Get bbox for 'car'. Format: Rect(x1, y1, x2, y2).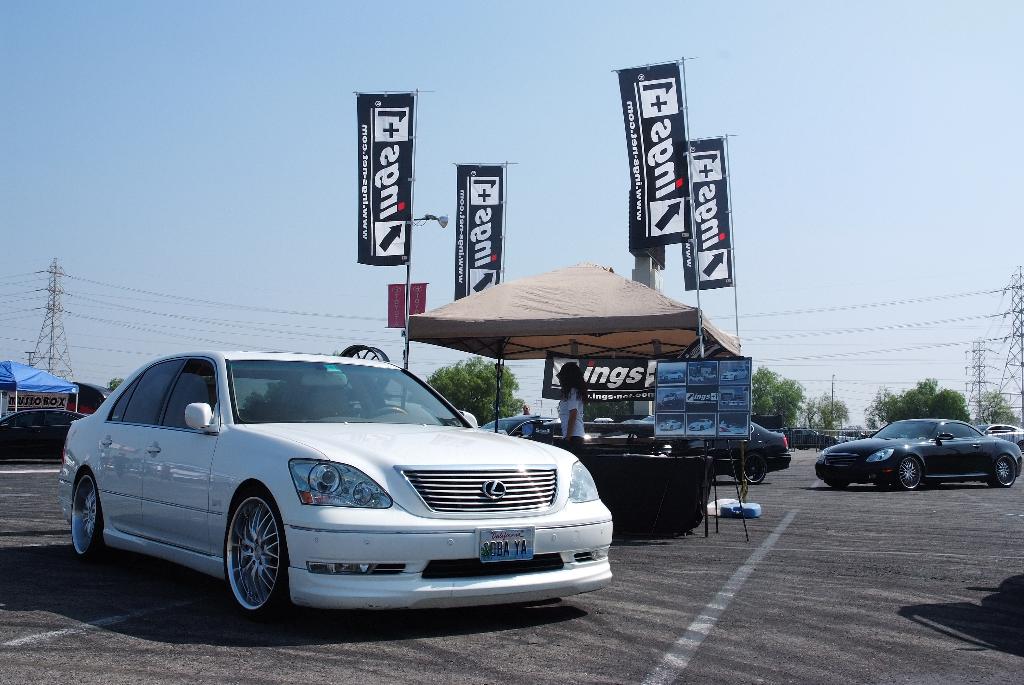
Rect(980, 415, 1023, 445).
